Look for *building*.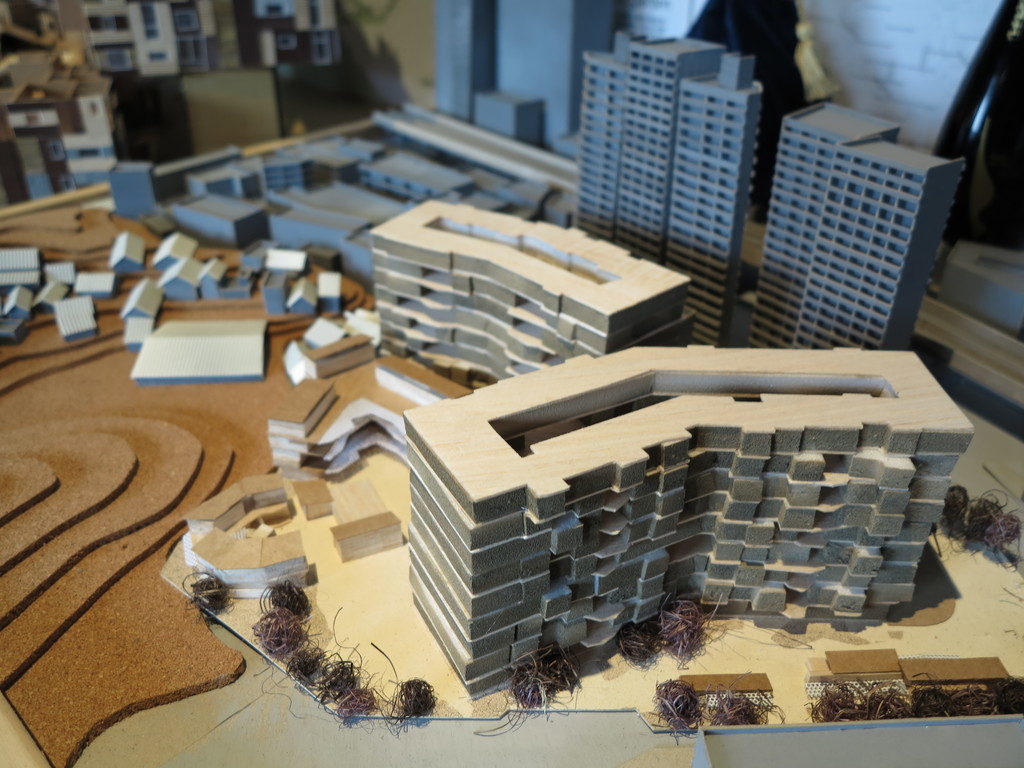
Found: (x1=227, y1=0, x2=345, y2=63).
